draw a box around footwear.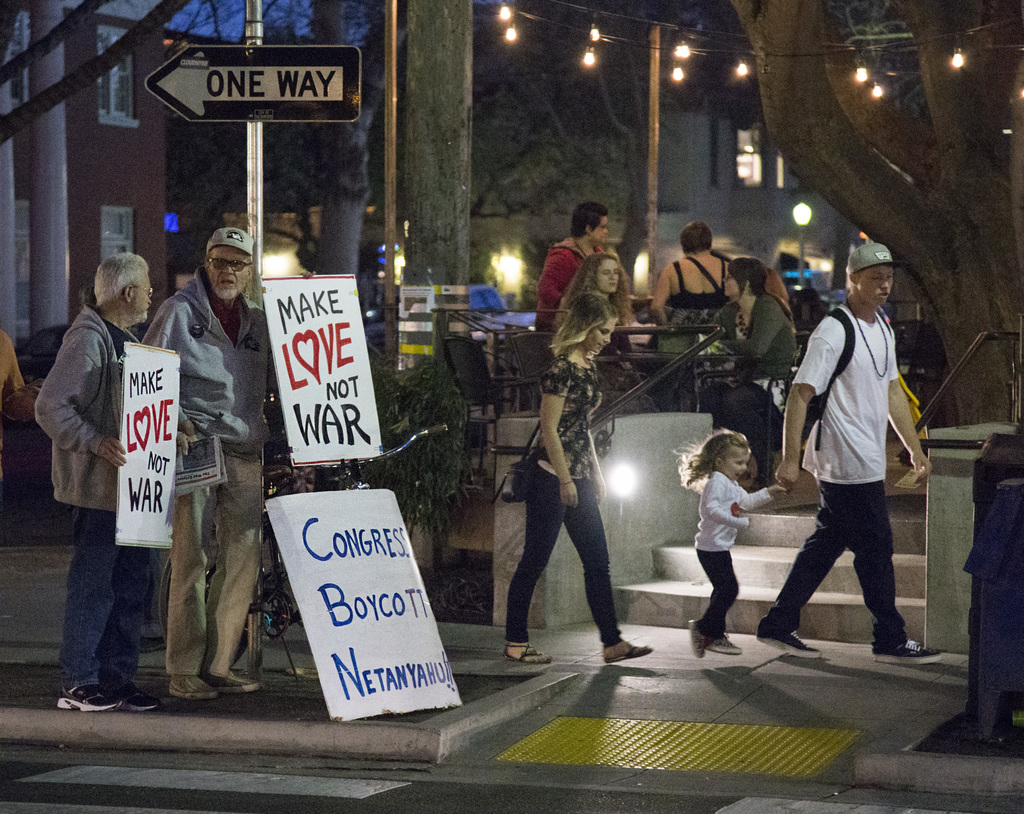
detection(166, 663, 214, 706).
